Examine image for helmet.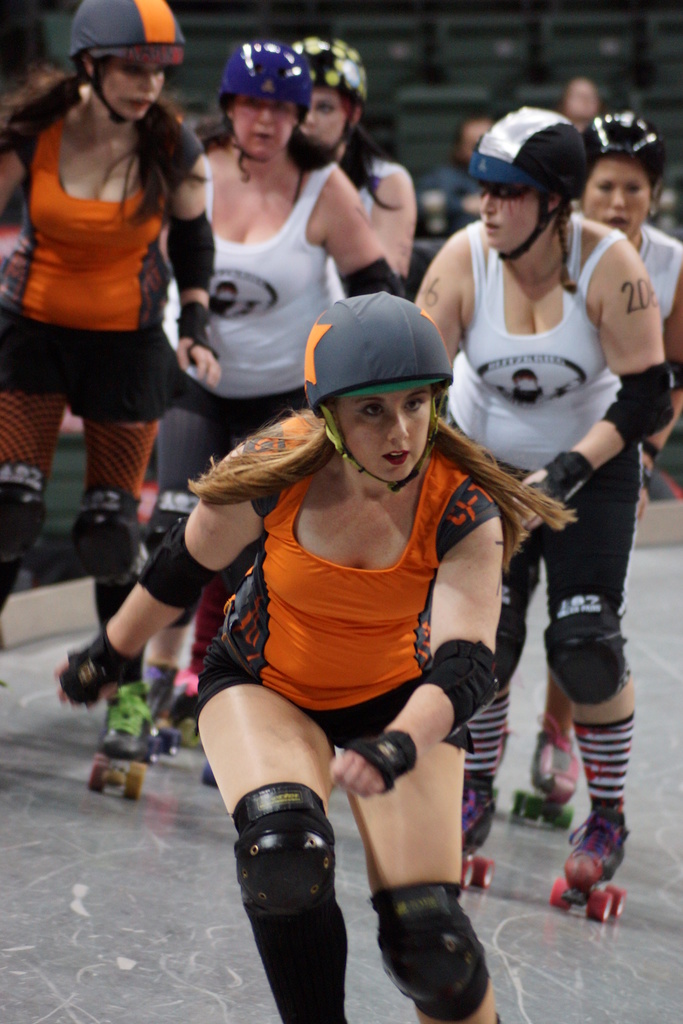
Examination result: (594, 113, 667, 200).
